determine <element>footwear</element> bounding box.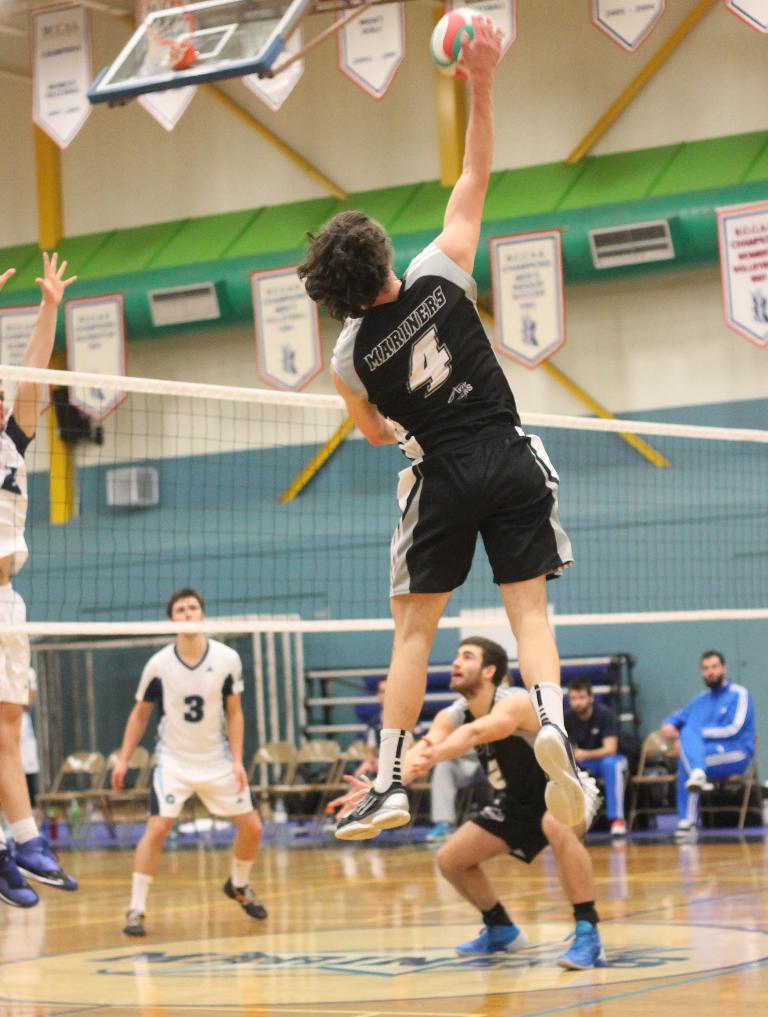
Determined: box(533, 724, 584, 828).
